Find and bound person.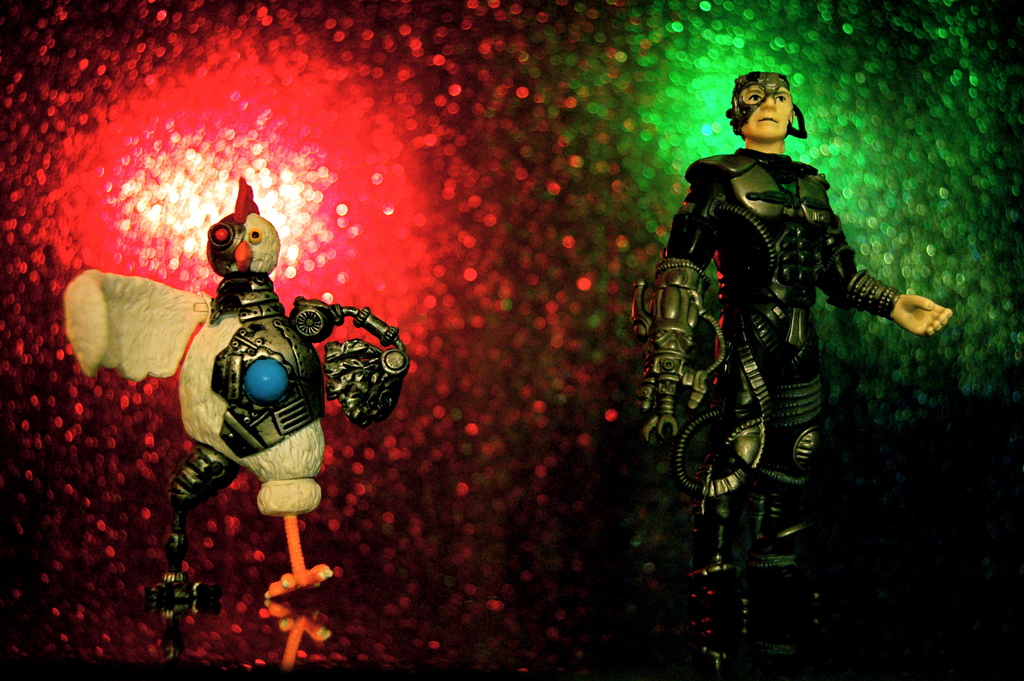
Bound: select_region(664, 87, 927, 579).
